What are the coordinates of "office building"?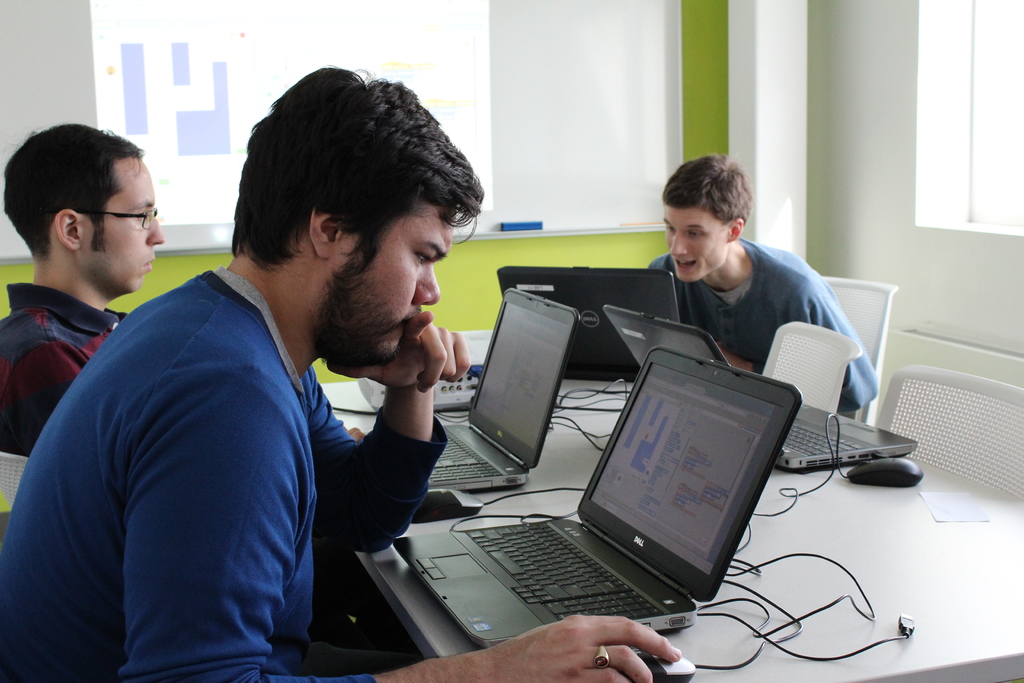
rect(281, 29, 1011, 682).
